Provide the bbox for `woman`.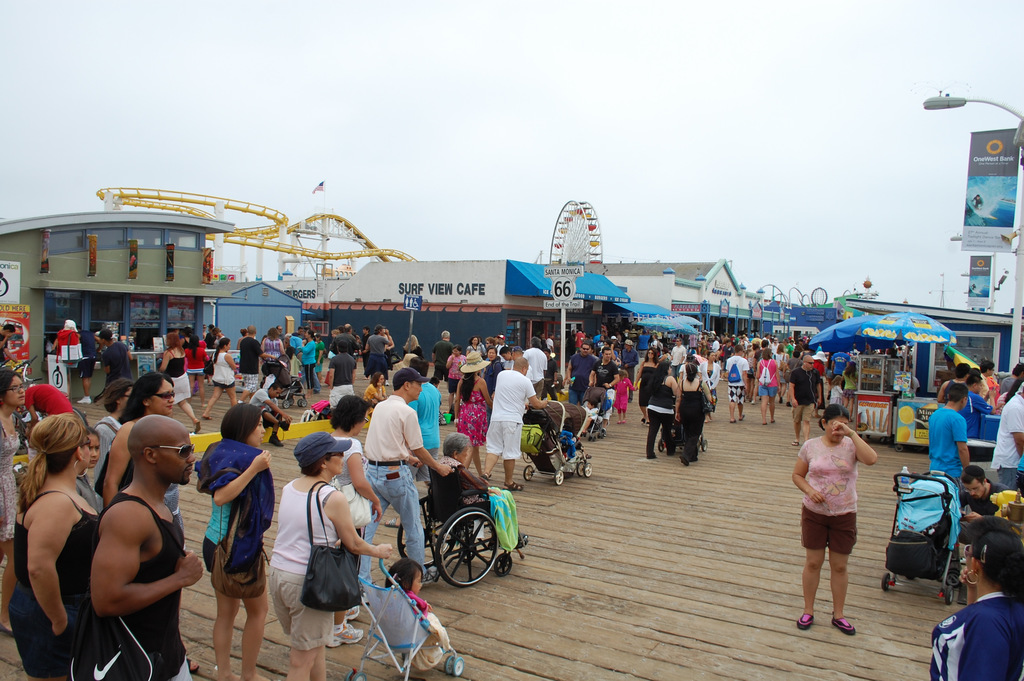
199, 338, 237, 418.
